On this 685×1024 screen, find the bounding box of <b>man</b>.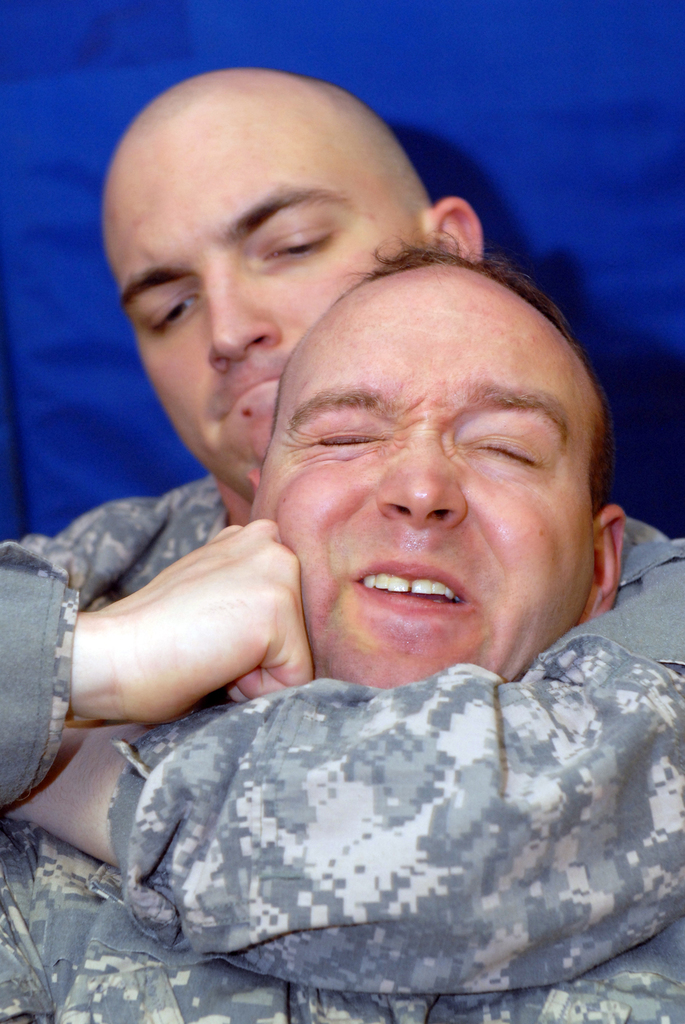
Bounding box: bbox(0, 65, 684, 994).
